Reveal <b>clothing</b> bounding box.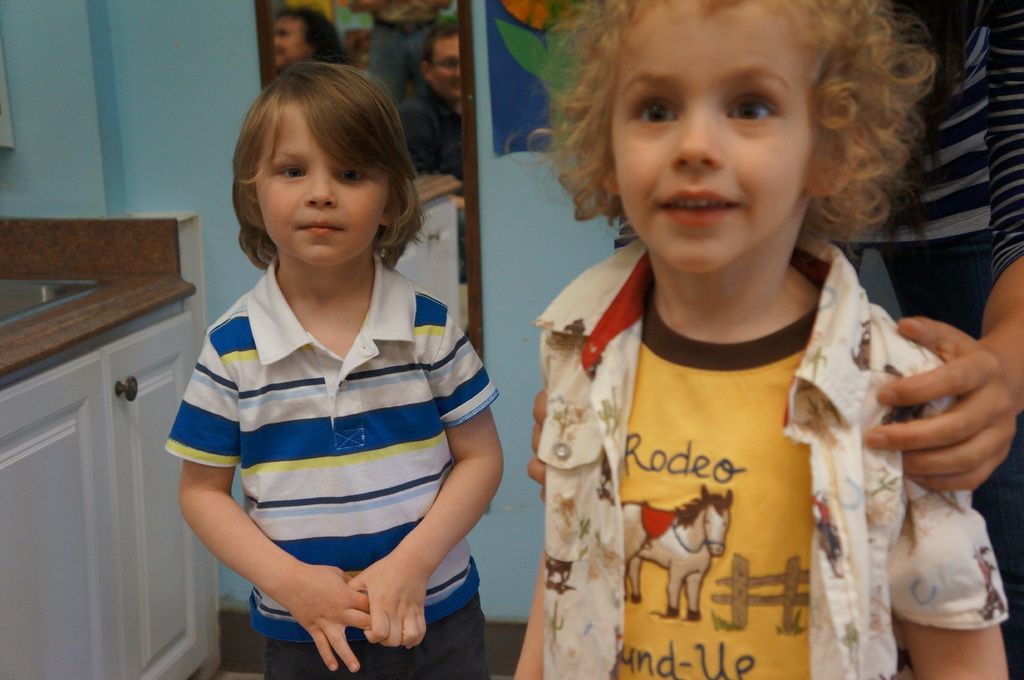
Revealed: [x1=162, y1=247, x2=500, y2=623].
